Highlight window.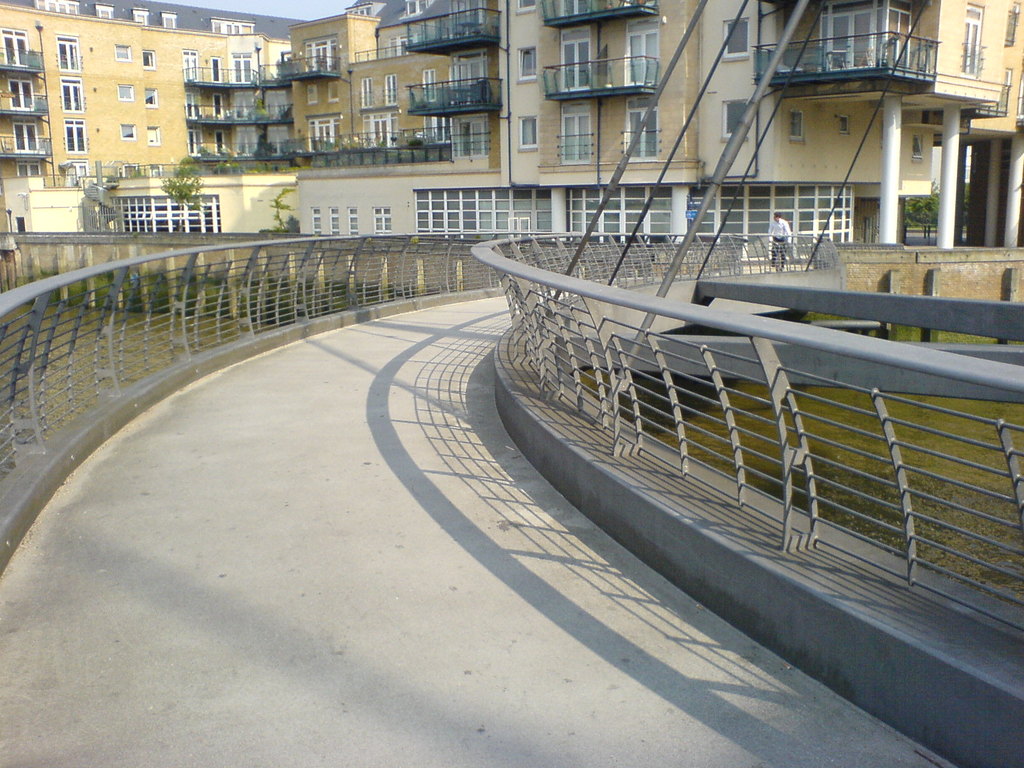
Highlighted region: <bbox>58, 37, 81, 67</bbox>.
